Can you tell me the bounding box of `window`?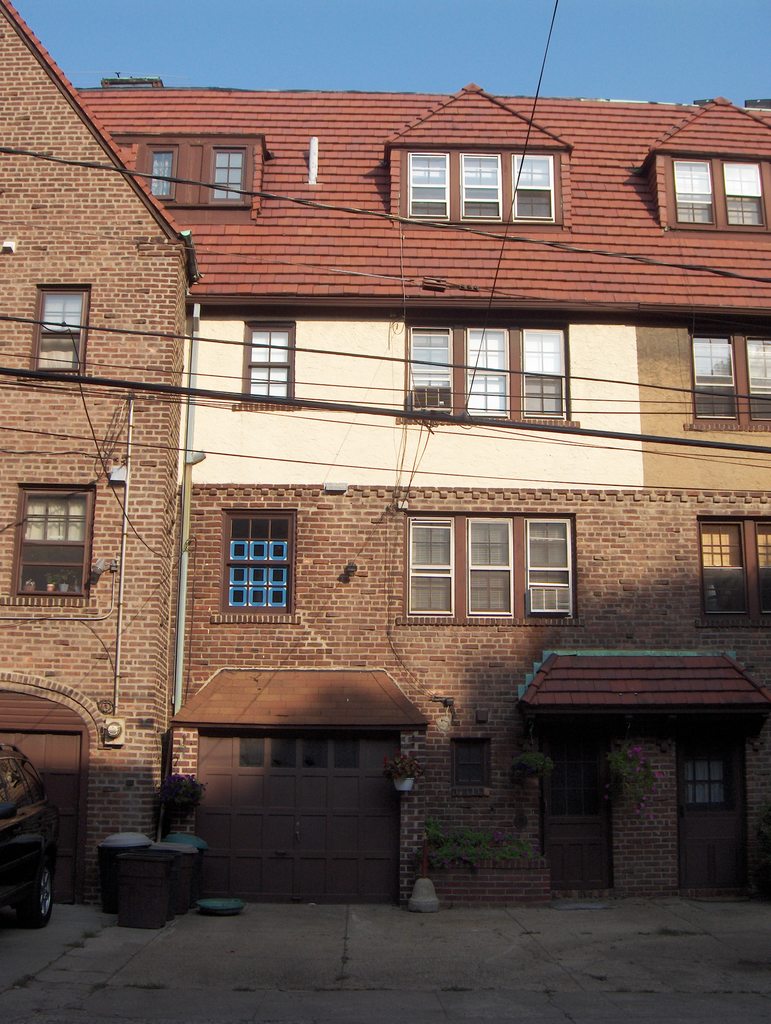
box=[29, 280, 86, 383].
